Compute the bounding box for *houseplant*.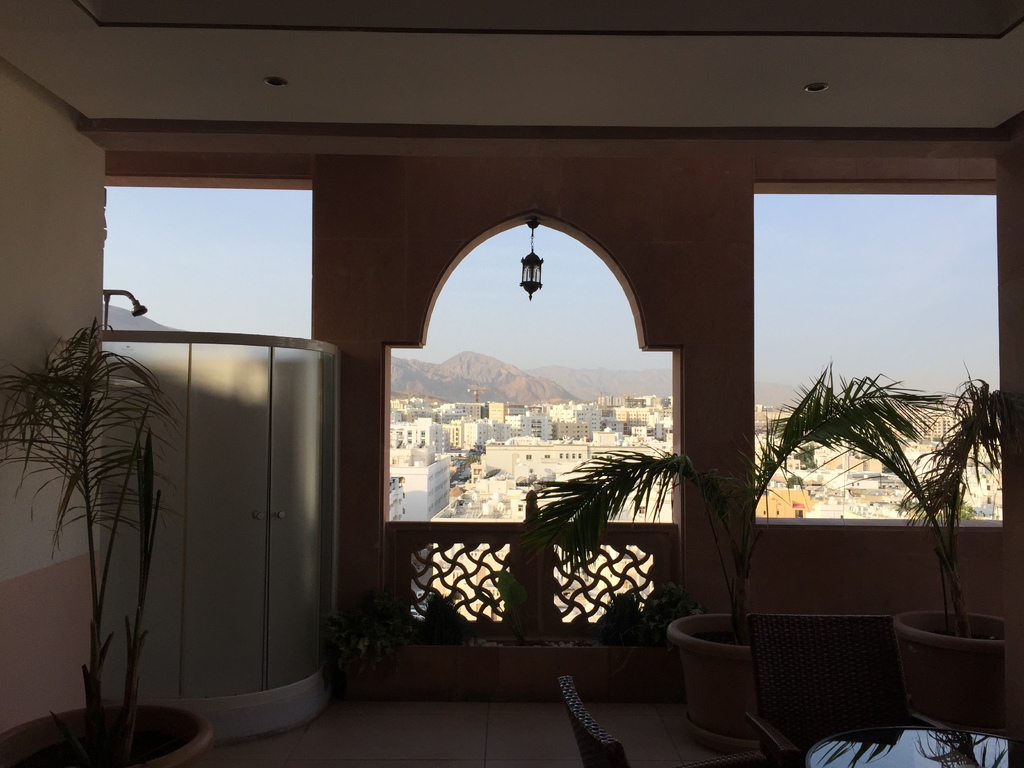
773,361,1023,728.
